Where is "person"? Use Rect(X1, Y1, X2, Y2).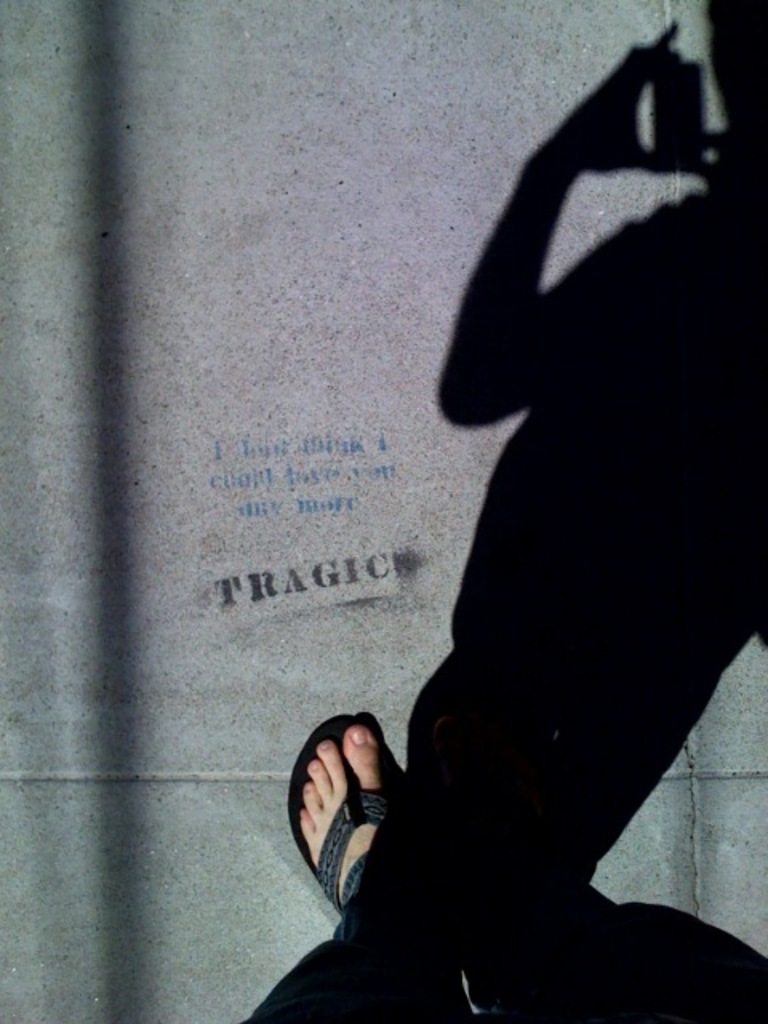
Rect(282, 723, 410, 931).
